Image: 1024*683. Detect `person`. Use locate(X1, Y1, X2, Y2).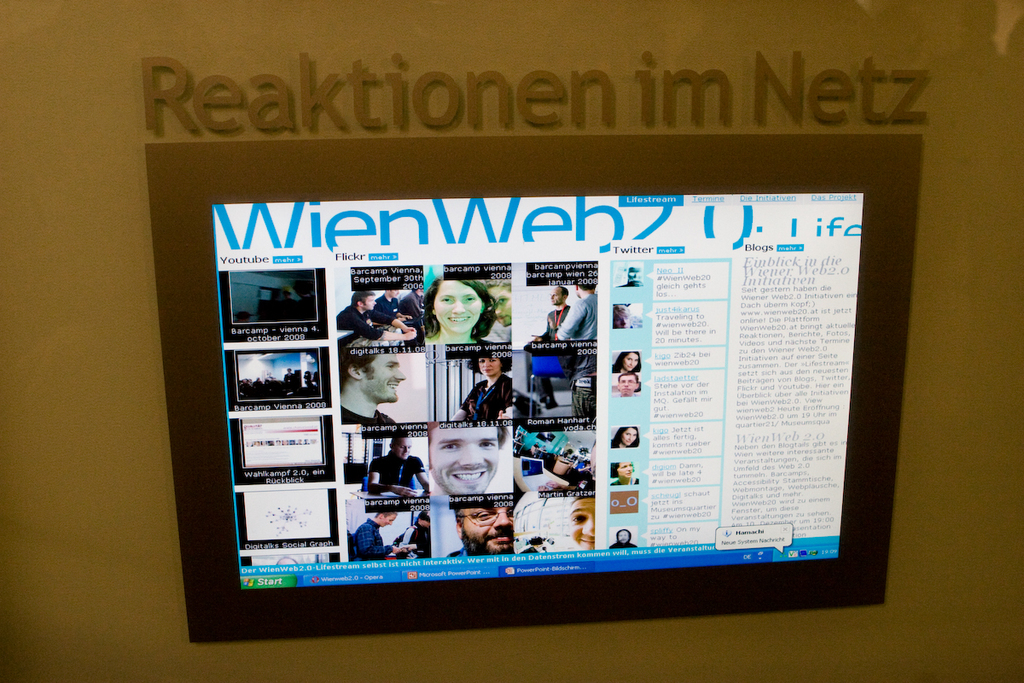
locate(234, 312, 258, 323).
